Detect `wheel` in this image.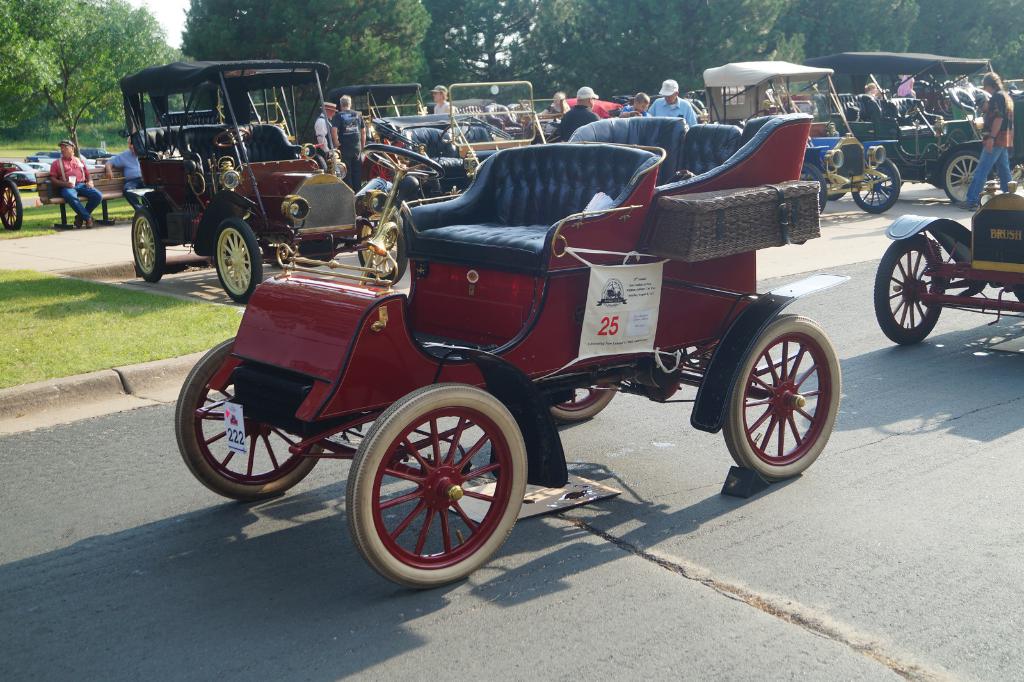
Detection: region(210, 217, 264, 309).
